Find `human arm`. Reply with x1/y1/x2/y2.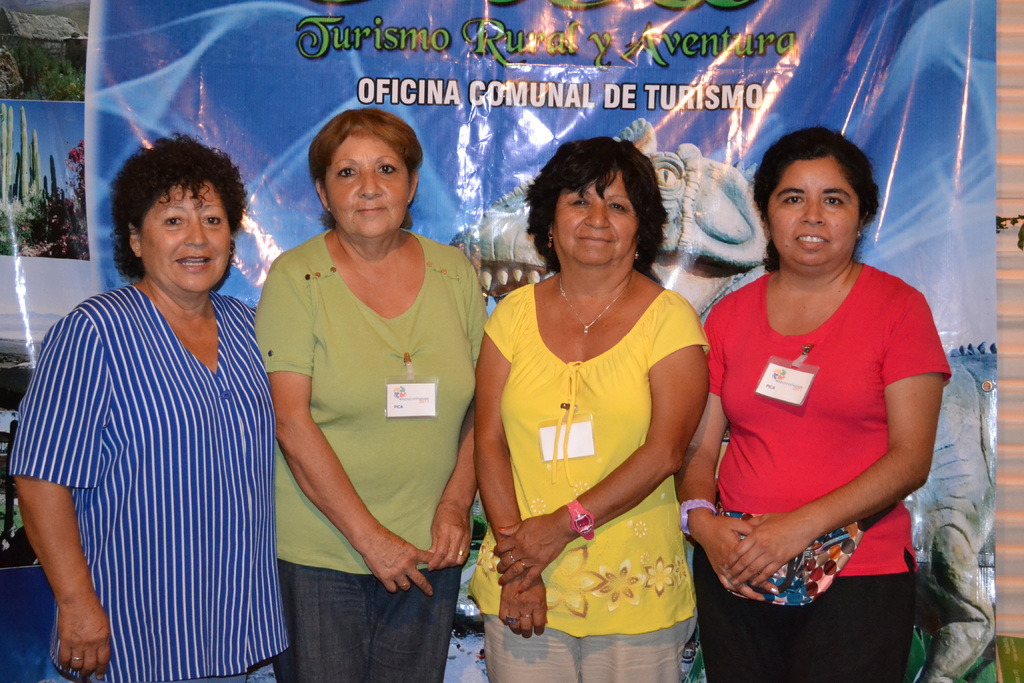
426/263/488/580.
